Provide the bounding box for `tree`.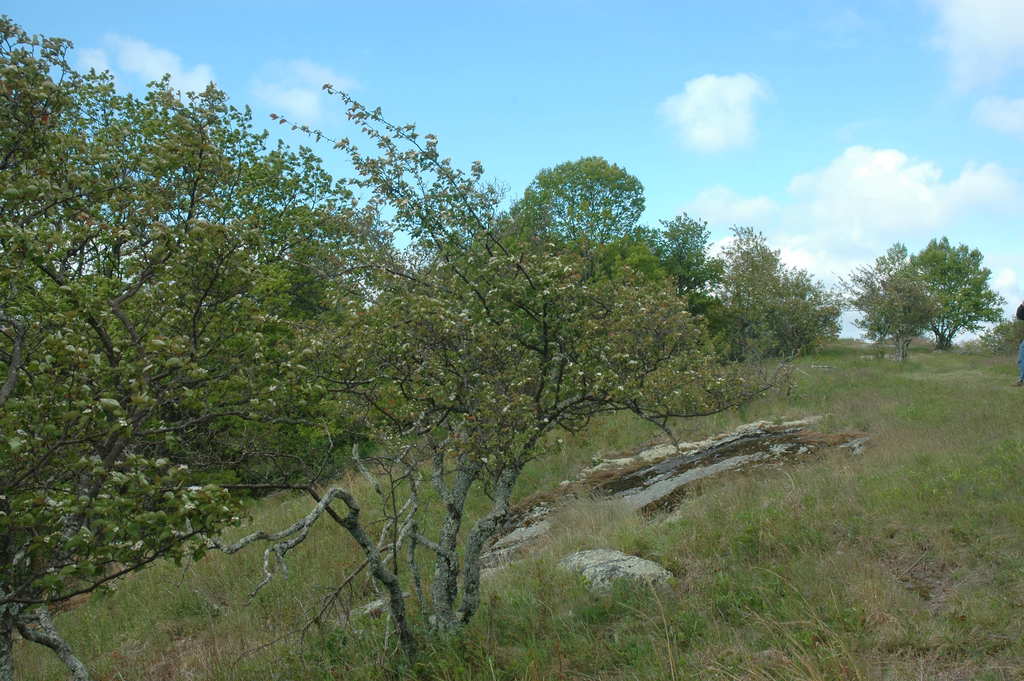
bbox=[628, 208, 737, 377].
